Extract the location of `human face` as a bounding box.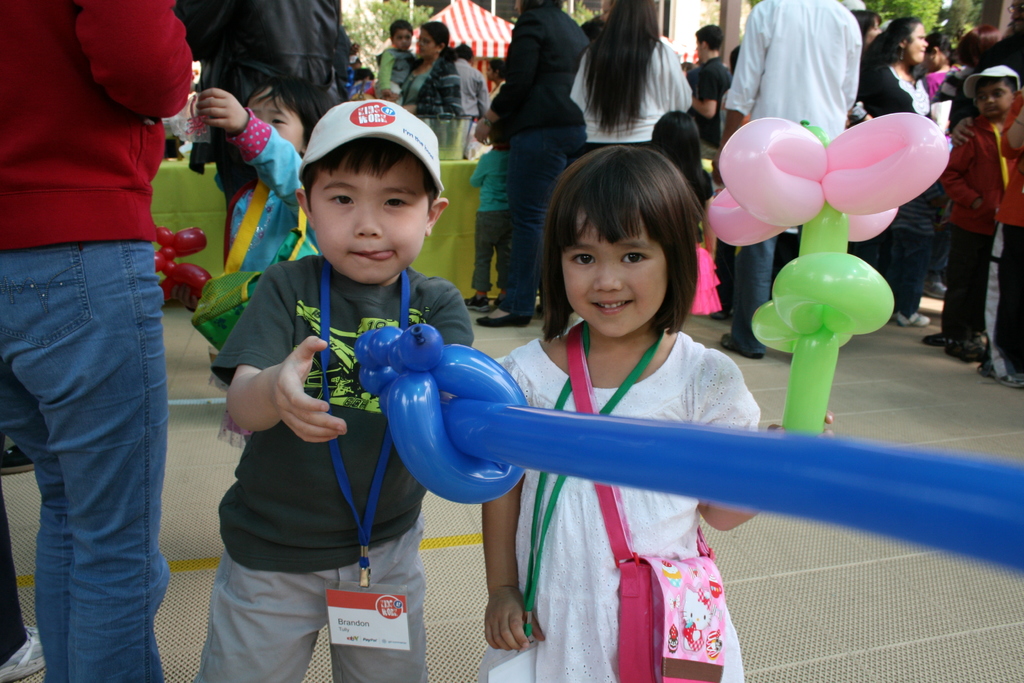
<bbox>420, 31, 436, 60</bbox>.
